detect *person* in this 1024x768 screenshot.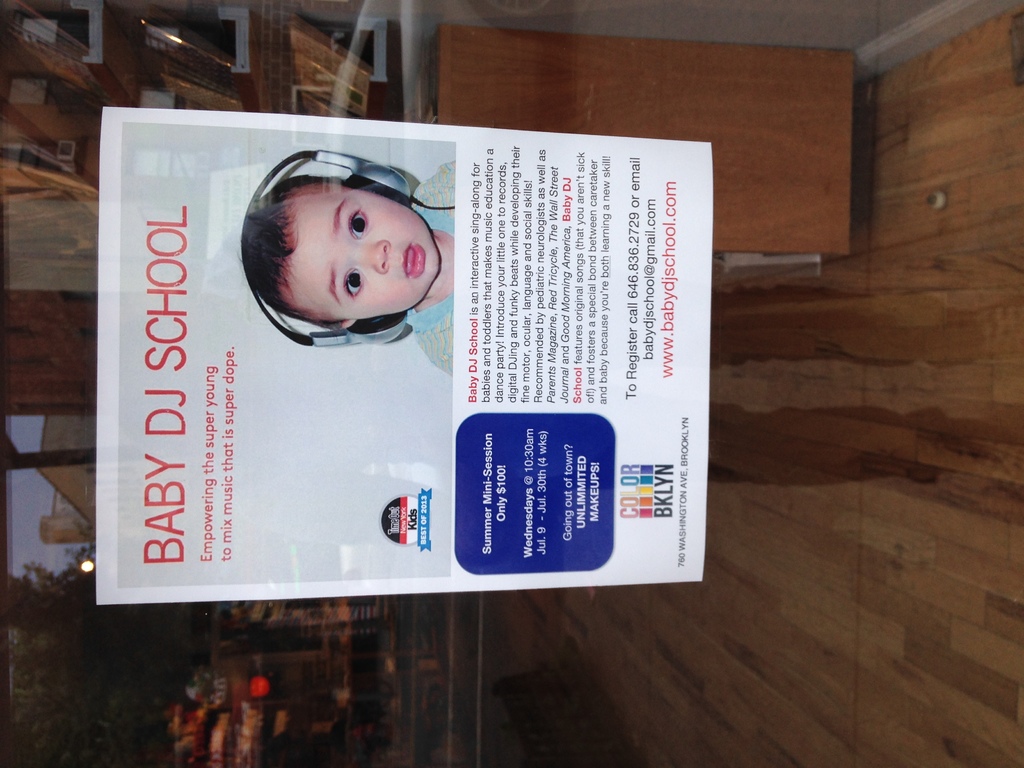
Detection: <region>244, 173, 437, 330</region>.
